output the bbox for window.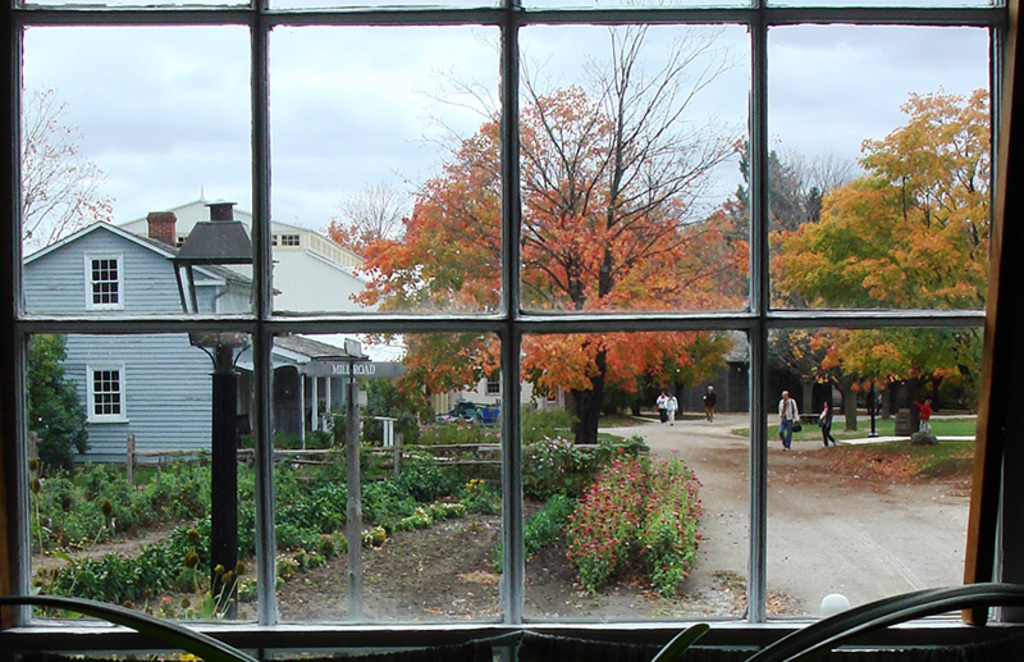
l=87, t=366, r=125, b=420.
